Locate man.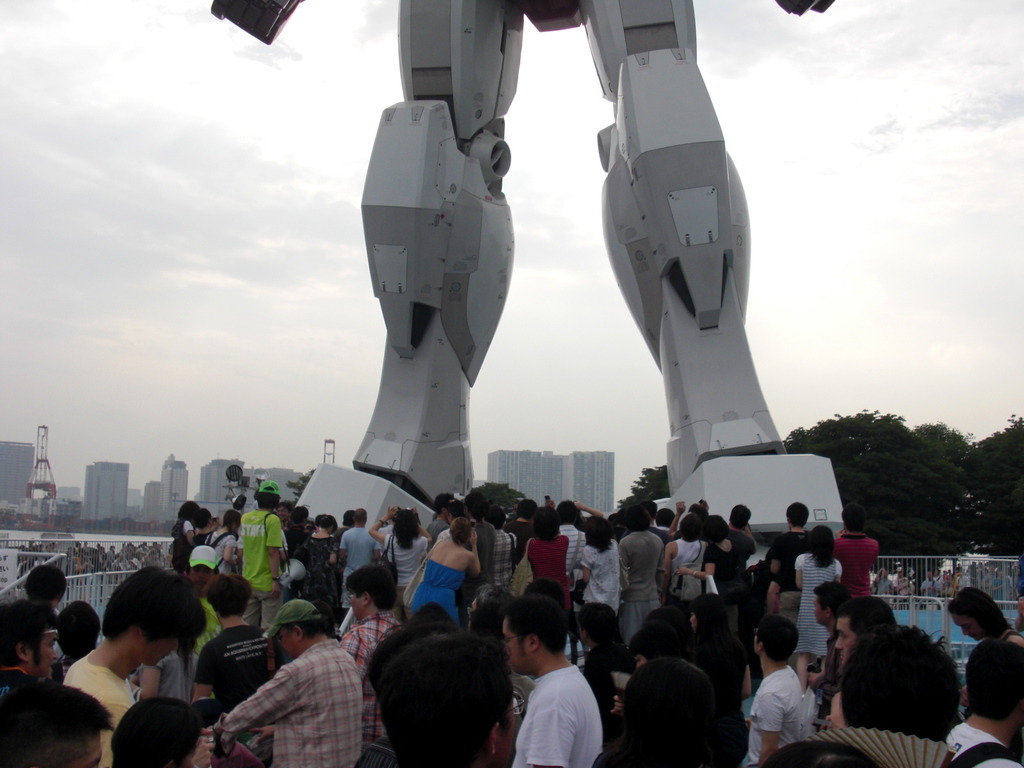
Bounding box: l=503, t=495, r=536, b=560.
